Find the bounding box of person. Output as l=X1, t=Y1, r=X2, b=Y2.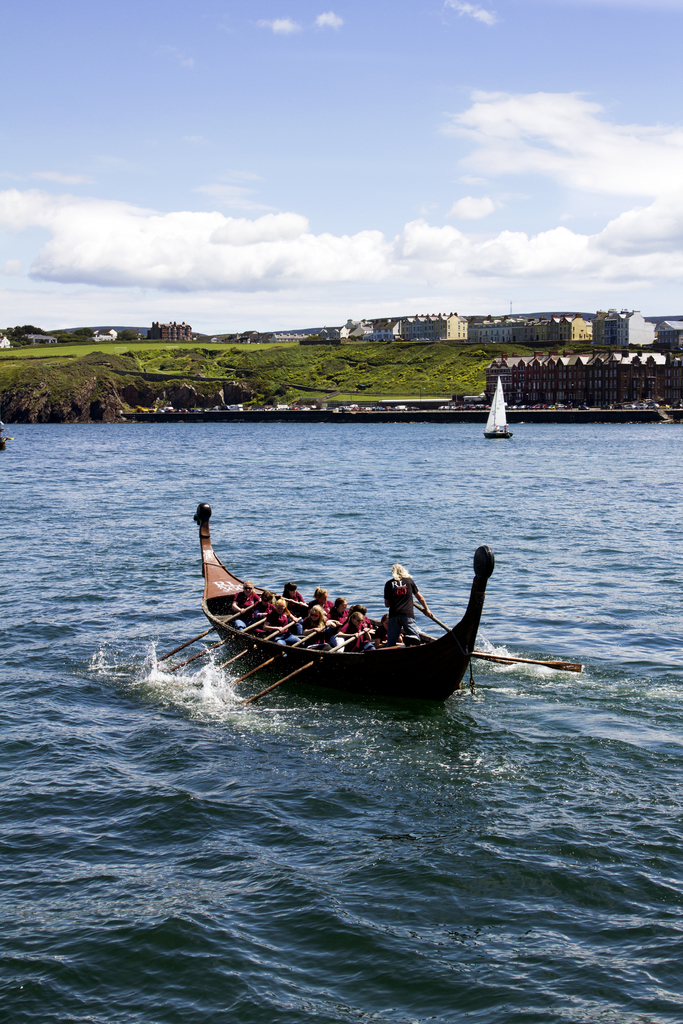
l=383, t=563, r=432, b=646.
